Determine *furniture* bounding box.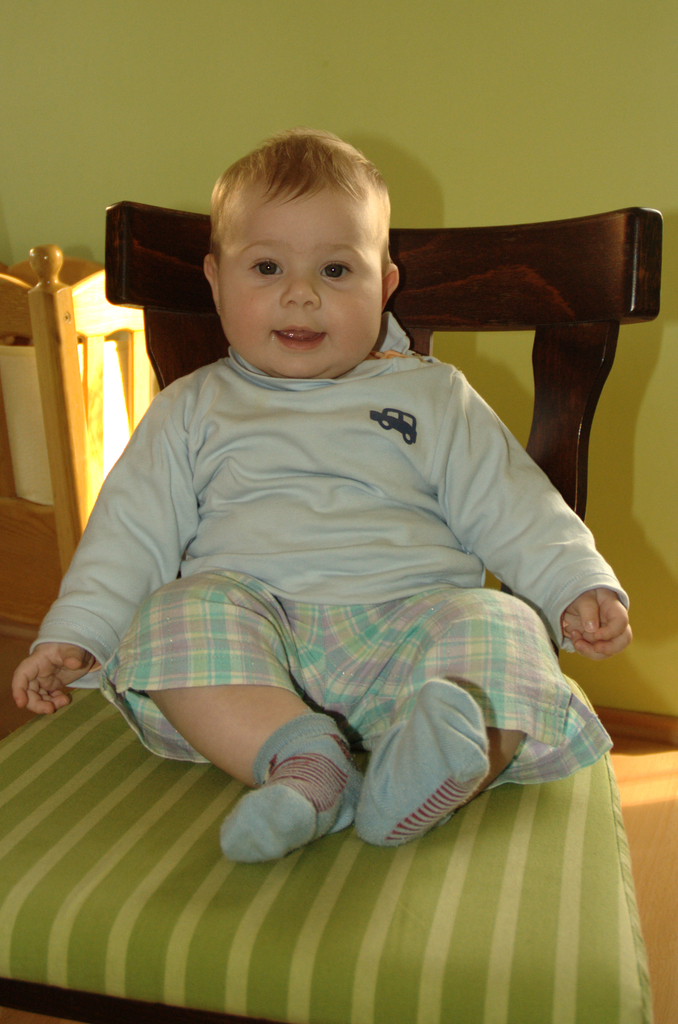
Determined: crop(0, 241, 165, 624).
